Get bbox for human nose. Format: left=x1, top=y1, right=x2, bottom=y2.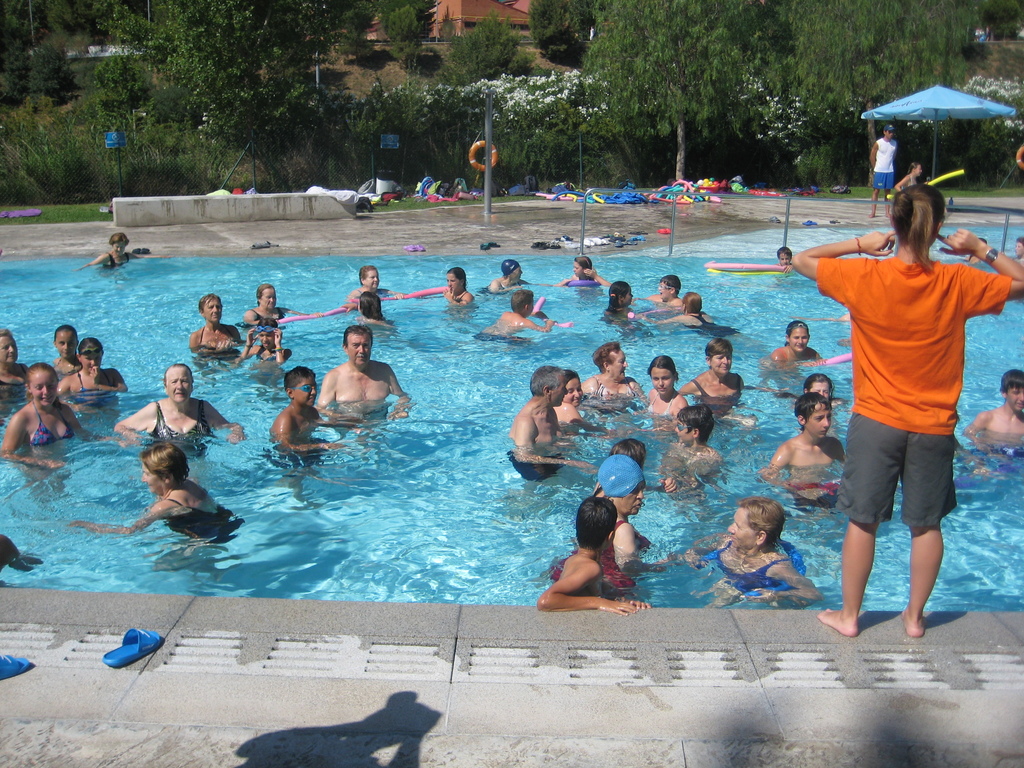
left=517, top=268, right=525, bottom=275.
